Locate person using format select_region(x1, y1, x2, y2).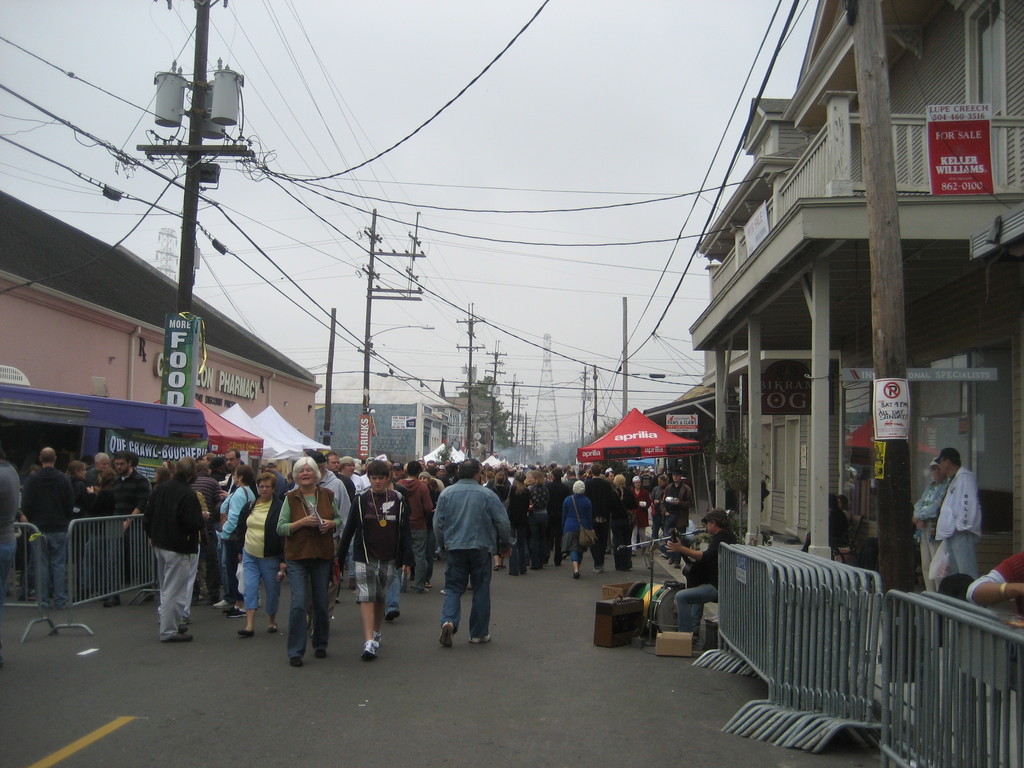
select_region(436, 458, 511, 648).
